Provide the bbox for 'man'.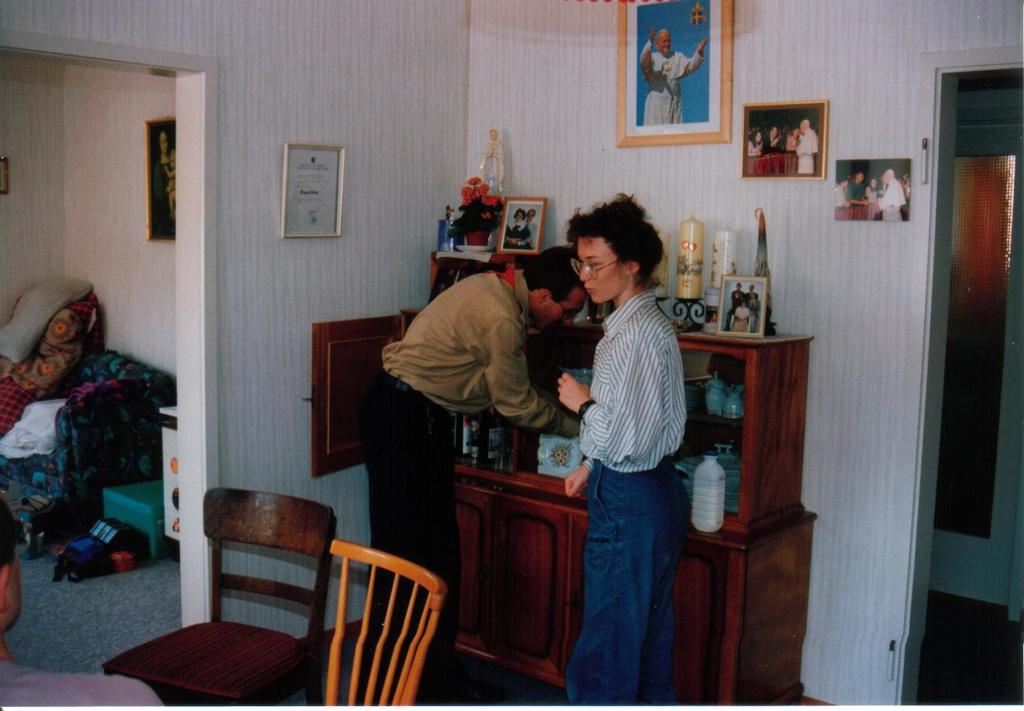
Rect(841, 170, 871, 205).
